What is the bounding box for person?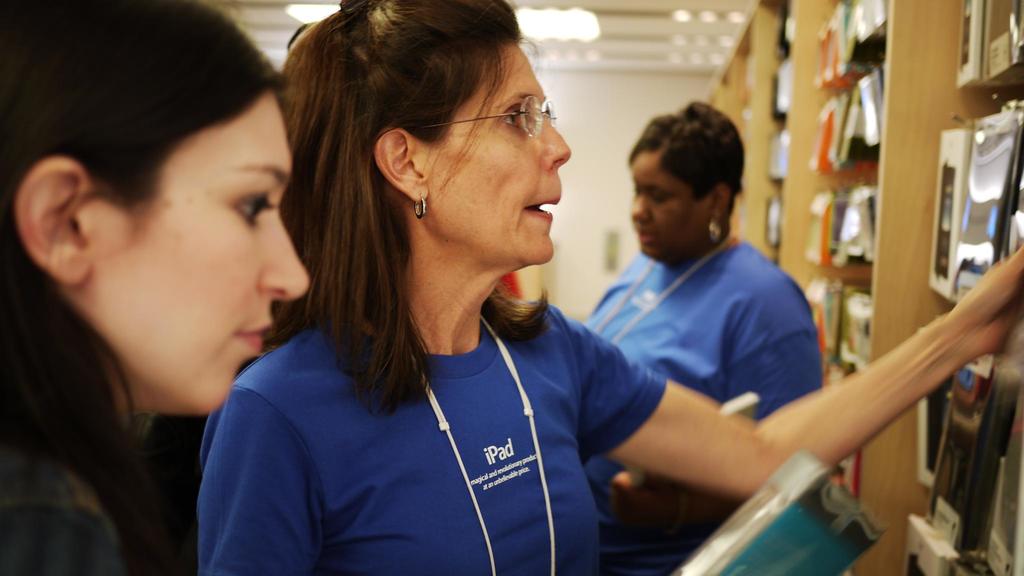
crop(555, 97, 865, 558).
